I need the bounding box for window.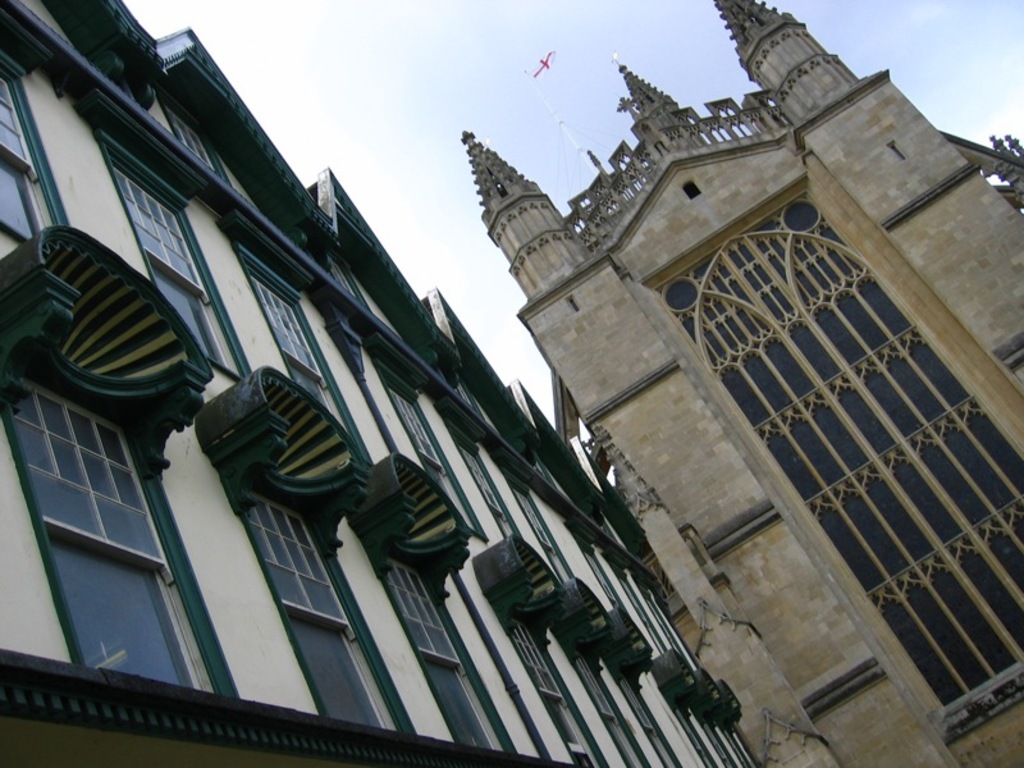
Here it is: box=[0, 61, 64, 250].
